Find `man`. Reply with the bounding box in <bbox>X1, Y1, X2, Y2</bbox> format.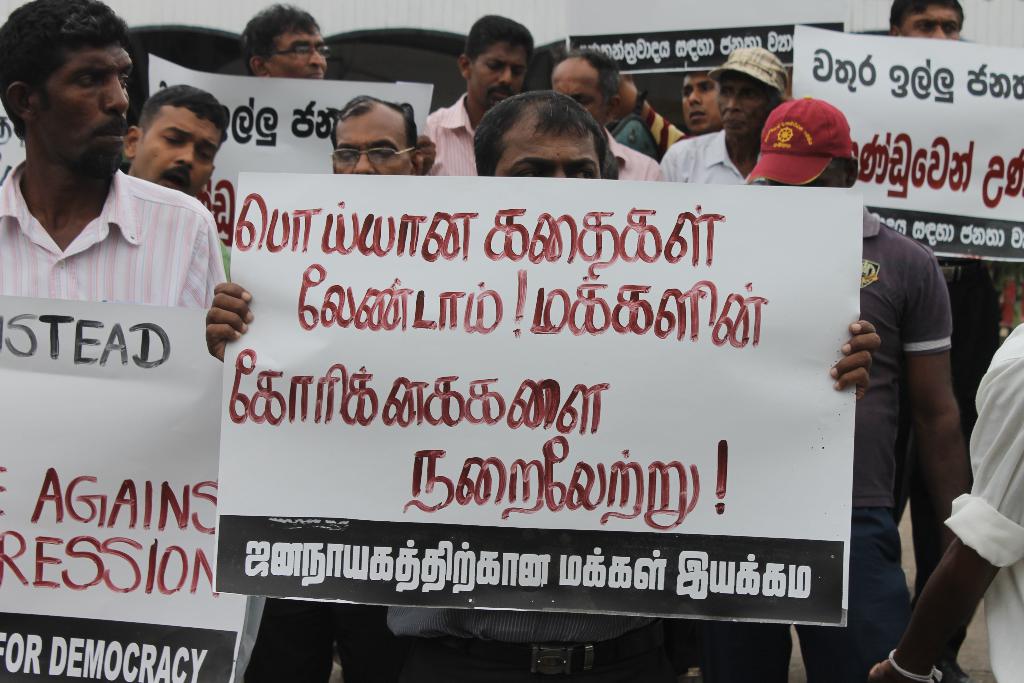
<bbox>548, 45, 668, 179</bbox>.
